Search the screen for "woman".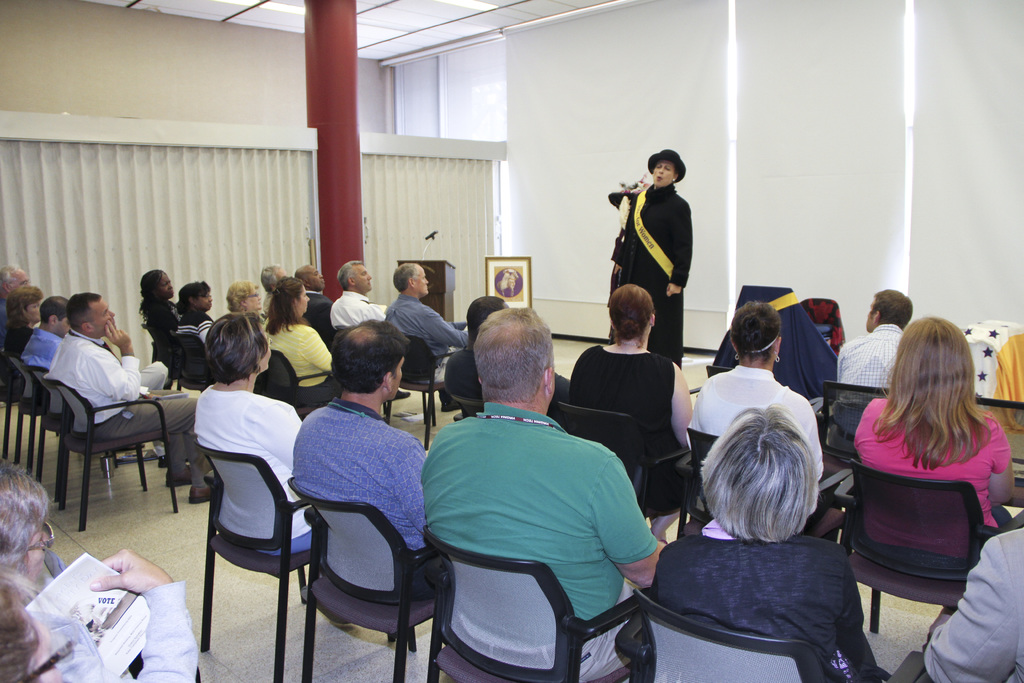
Found at [x1=600, y1=147, x2=699, y2=372].
